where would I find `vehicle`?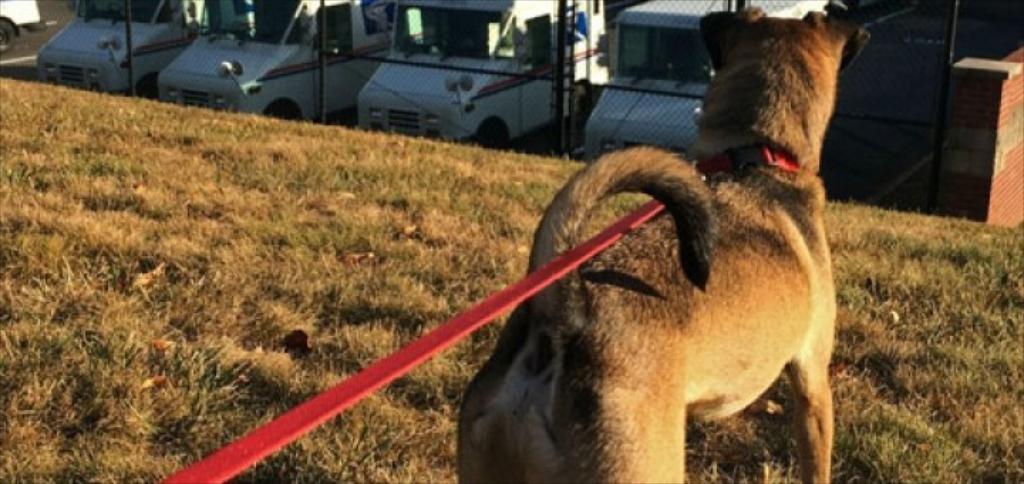
At locate(23, 6, 195, 84).
